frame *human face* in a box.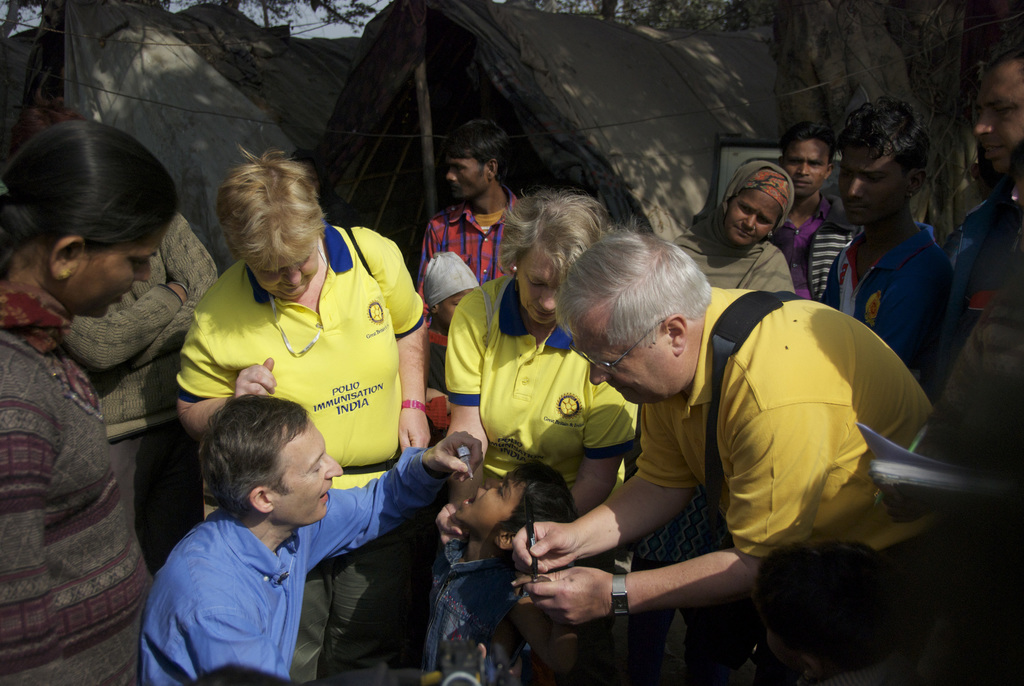
728, 188, 780, 250.
